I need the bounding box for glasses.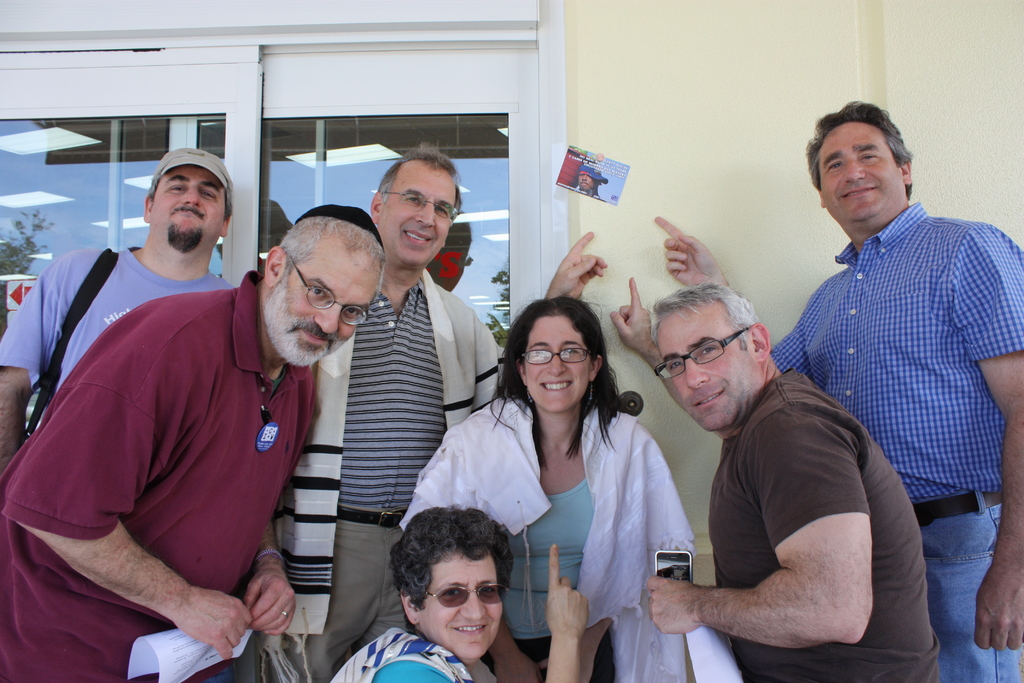
Here it is: locate(283, 254, 369, 327).
